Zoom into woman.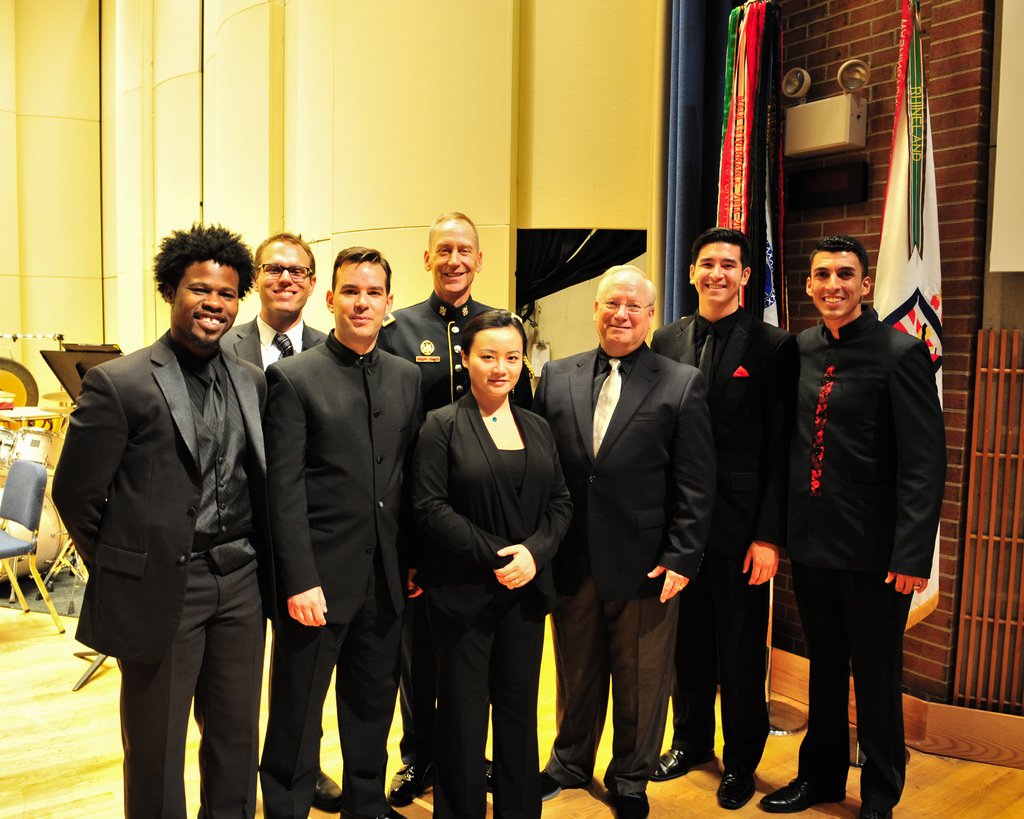
Zoom target: left=412, top=286, right=559, bottom=818.
